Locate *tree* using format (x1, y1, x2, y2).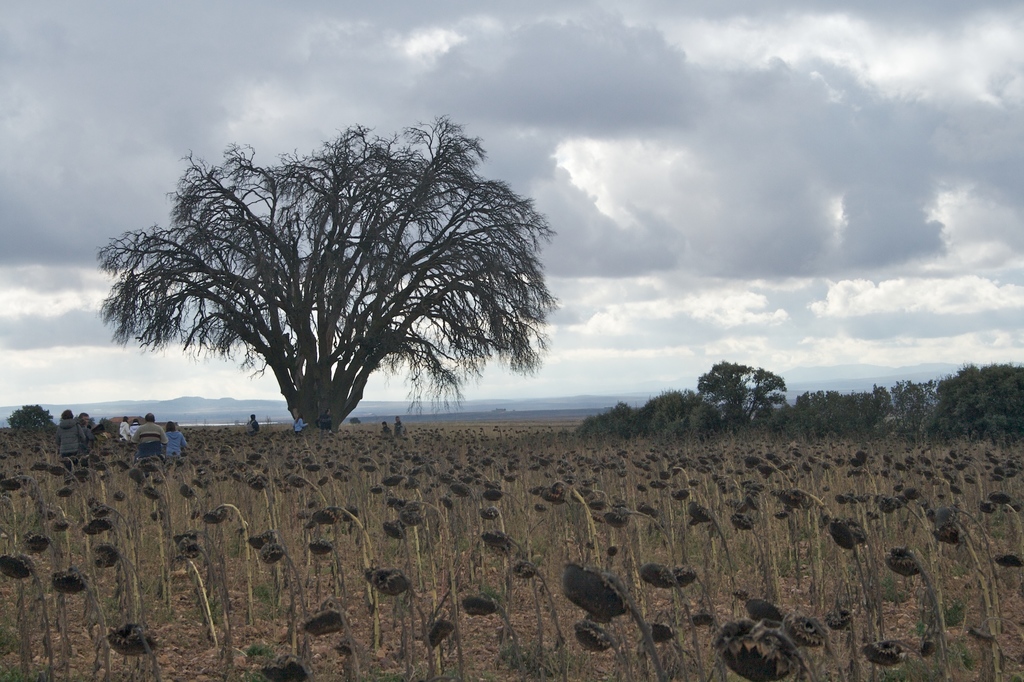
(6, 399, 60, 432).
